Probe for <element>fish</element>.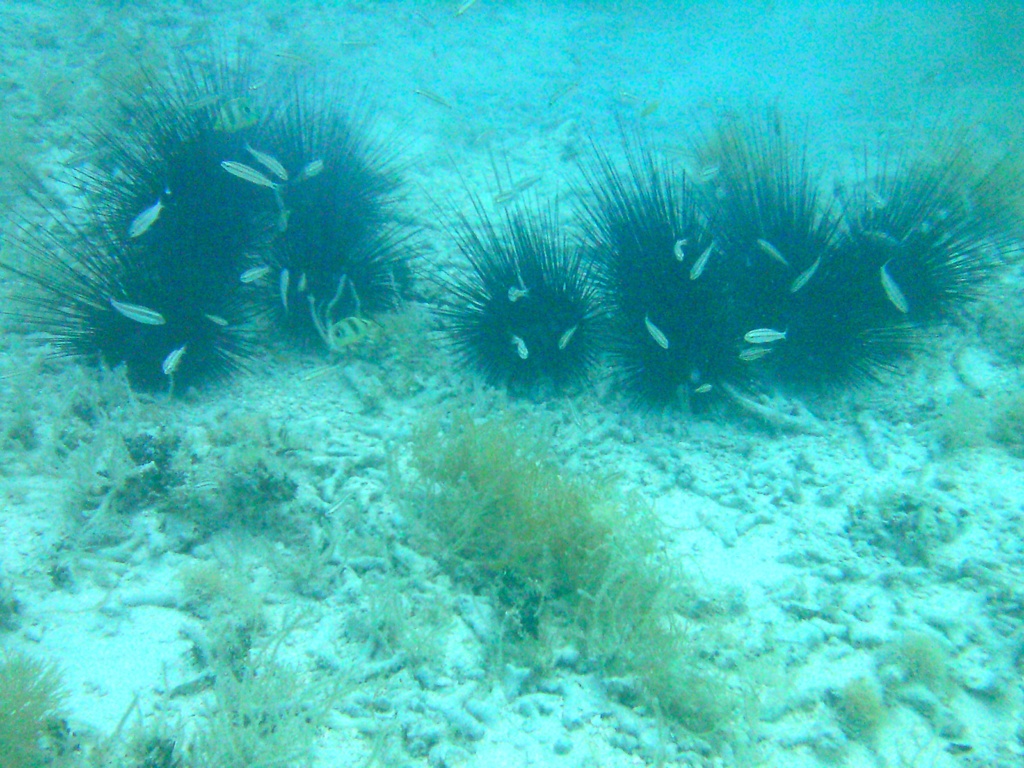
Probe result: <region>341, 40, 375, 47</region>.
